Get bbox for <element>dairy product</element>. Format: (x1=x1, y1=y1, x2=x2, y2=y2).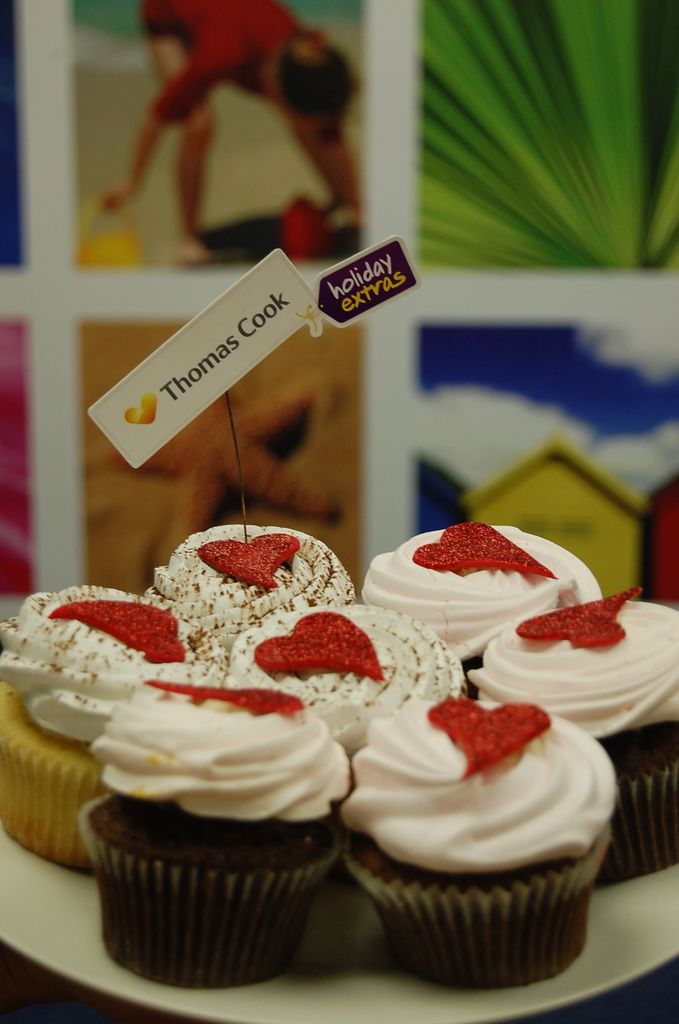
(x1=207, y1=584, x2=438, y2=734).
